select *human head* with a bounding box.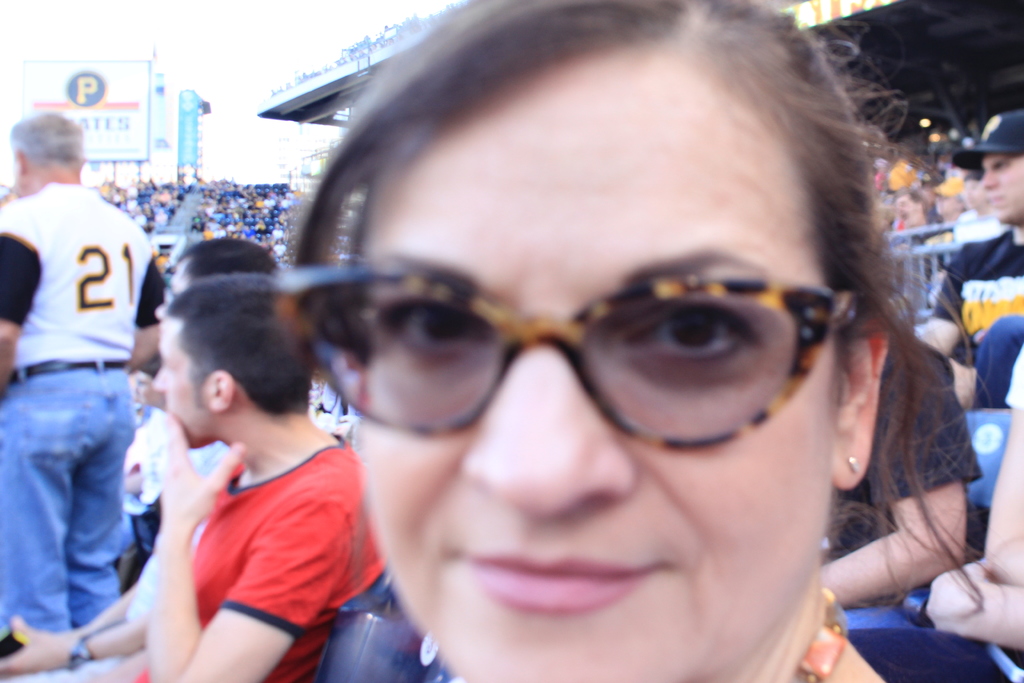
region(126, 366, 159, 409).
